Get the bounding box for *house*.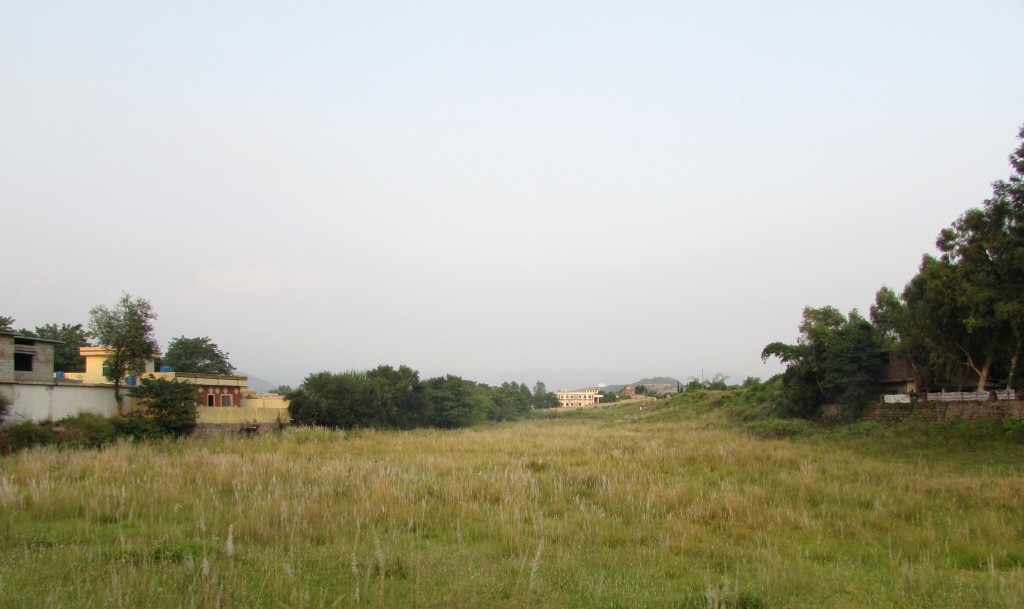
[x1=52, y1=341, x2=253, y2=417].
